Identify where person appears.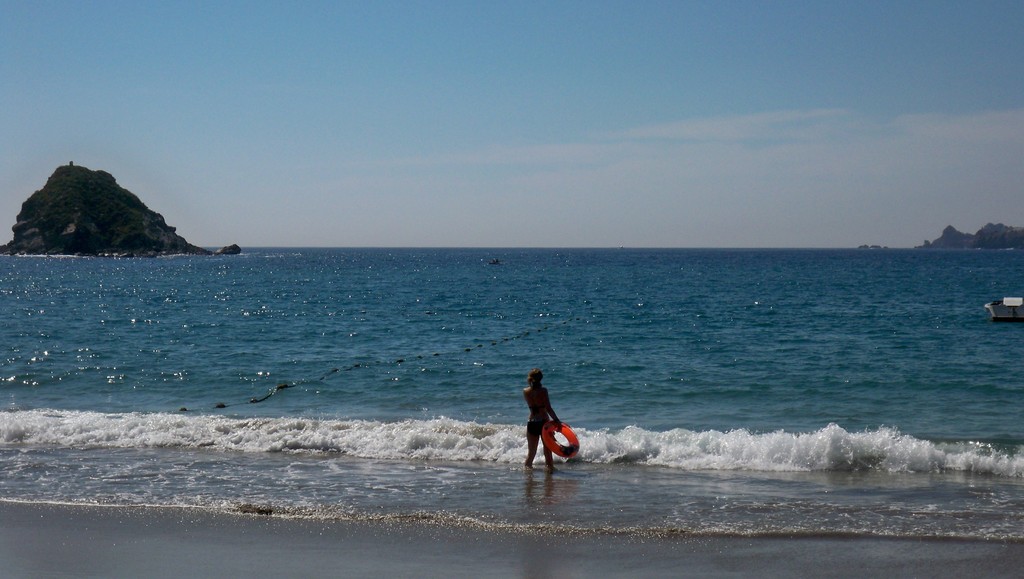
Appears at [left=521, top=367, right=561, bottom=470].
